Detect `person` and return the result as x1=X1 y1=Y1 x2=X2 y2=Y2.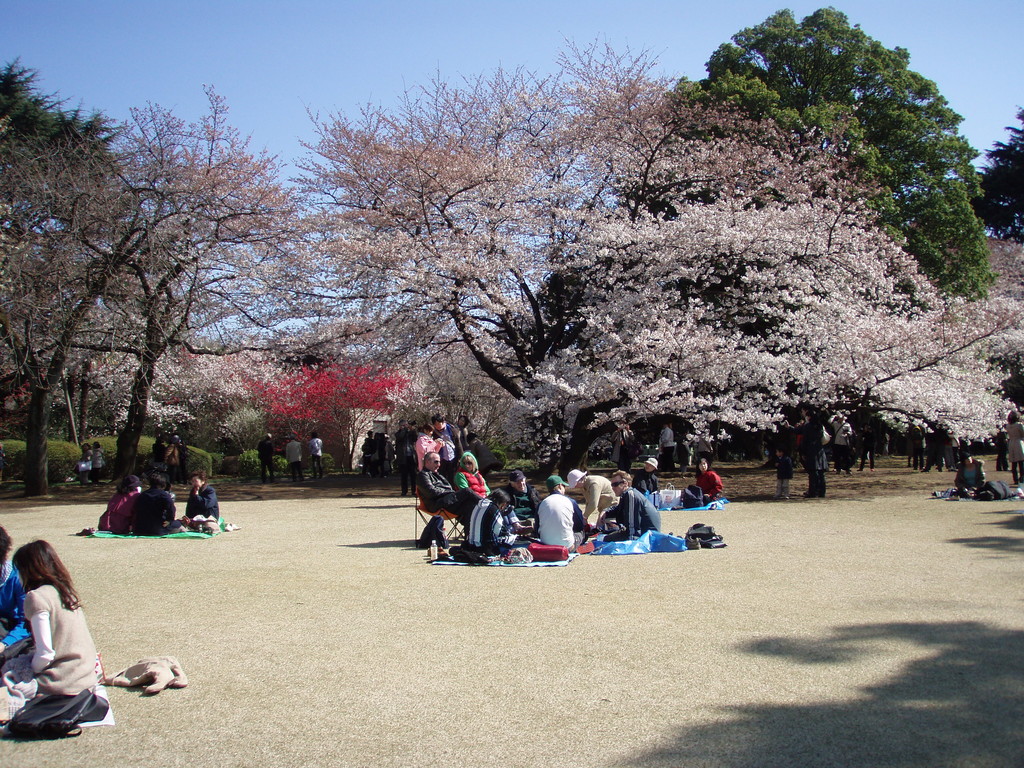
x1=1007 y1=412 x2=1023 y2=484.
